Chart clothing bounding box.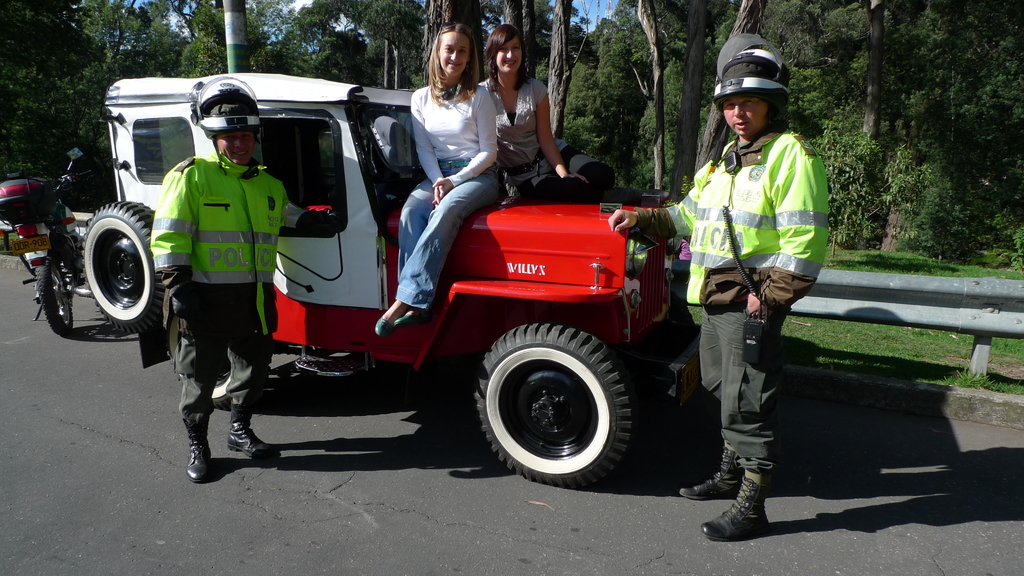
Charted: box=[637, 125, 831, 472].
